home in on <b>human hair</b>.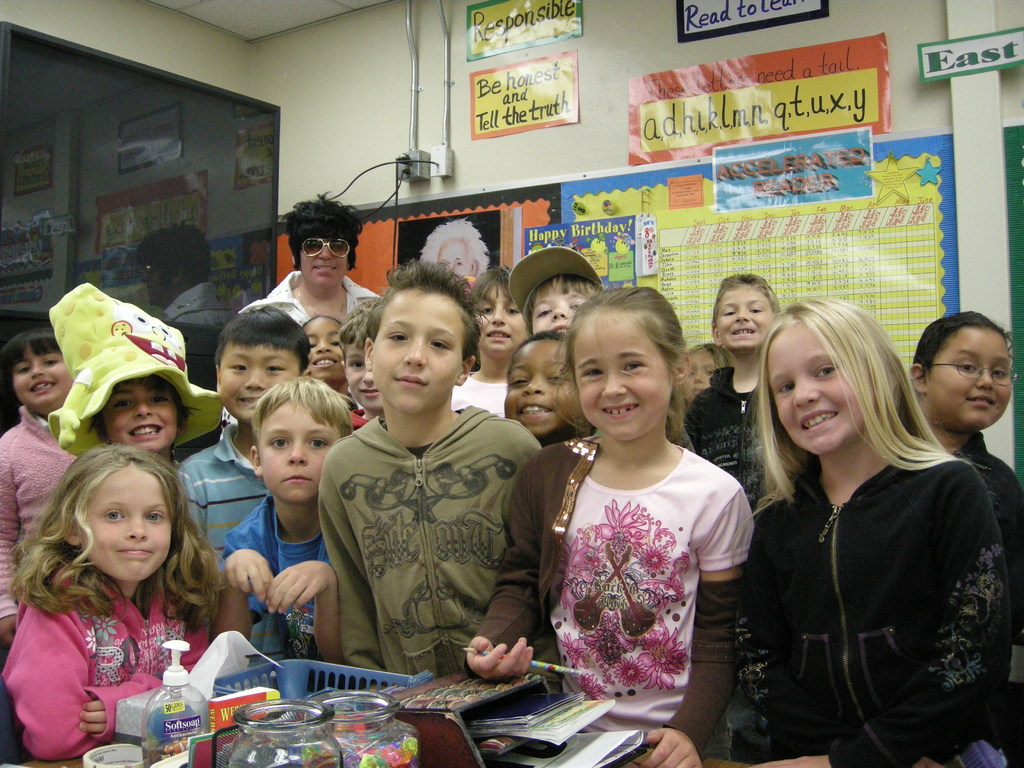
Homed in at box(735, 298, 986, 533).
